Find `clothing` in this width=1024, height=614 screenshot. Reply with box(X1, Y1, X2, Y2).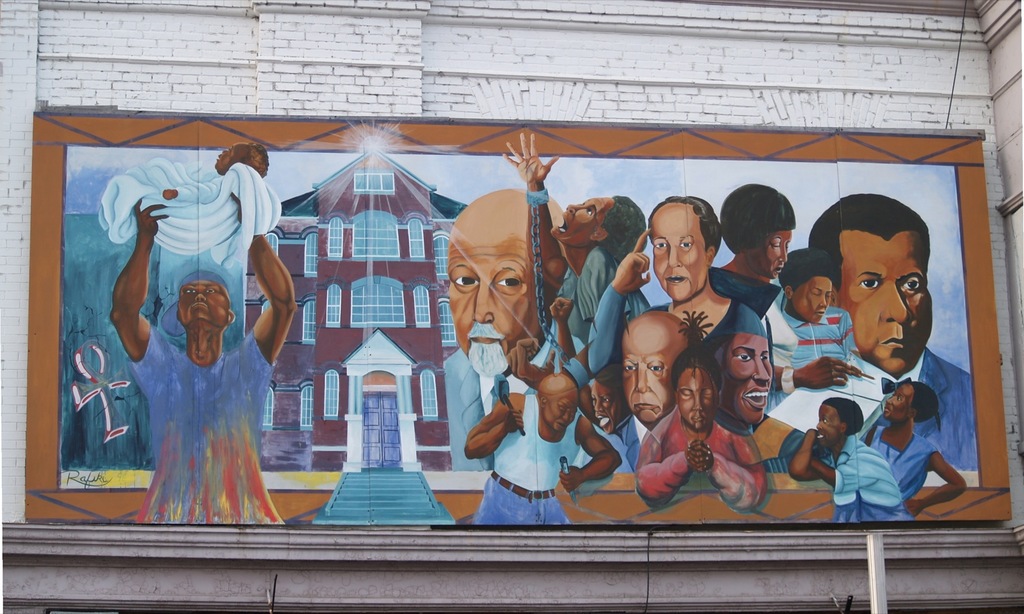
box(467, 392, 587, 524).
